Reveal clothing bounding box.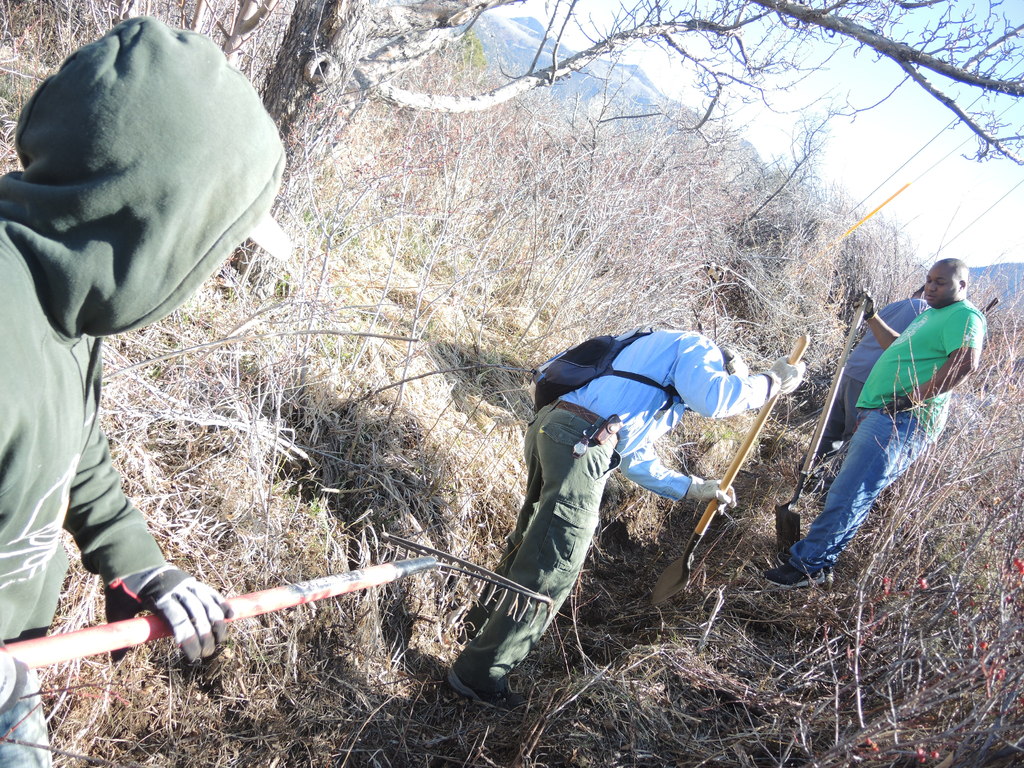
Revealed: bbox=(465, 333, 792, 697).
